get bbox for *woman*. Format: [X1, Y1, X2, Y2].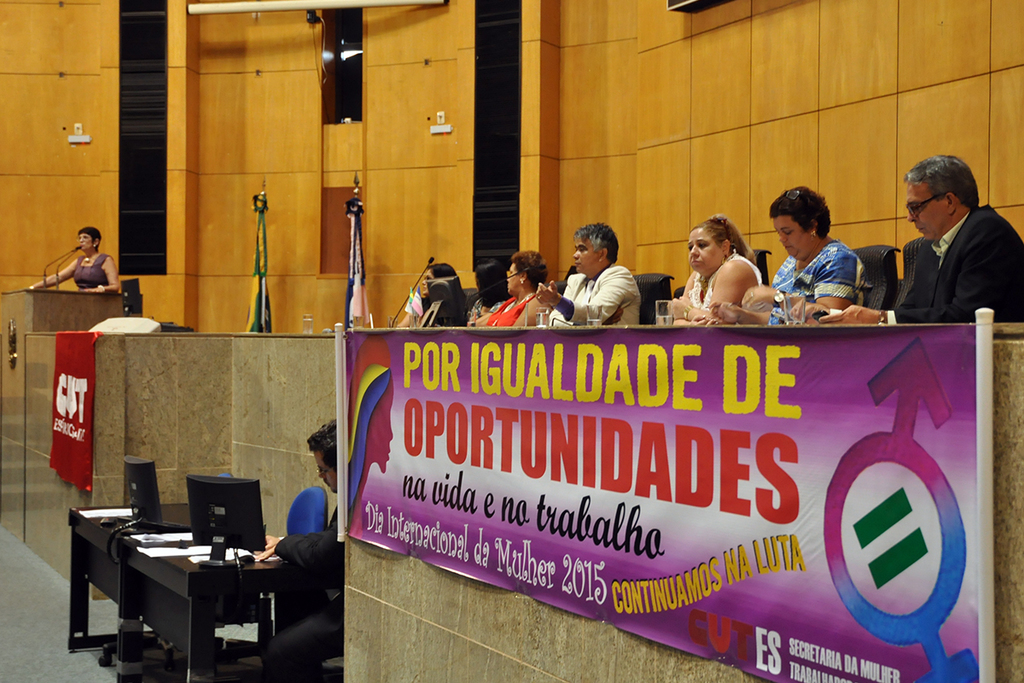
[32, 229, 119, 293].
